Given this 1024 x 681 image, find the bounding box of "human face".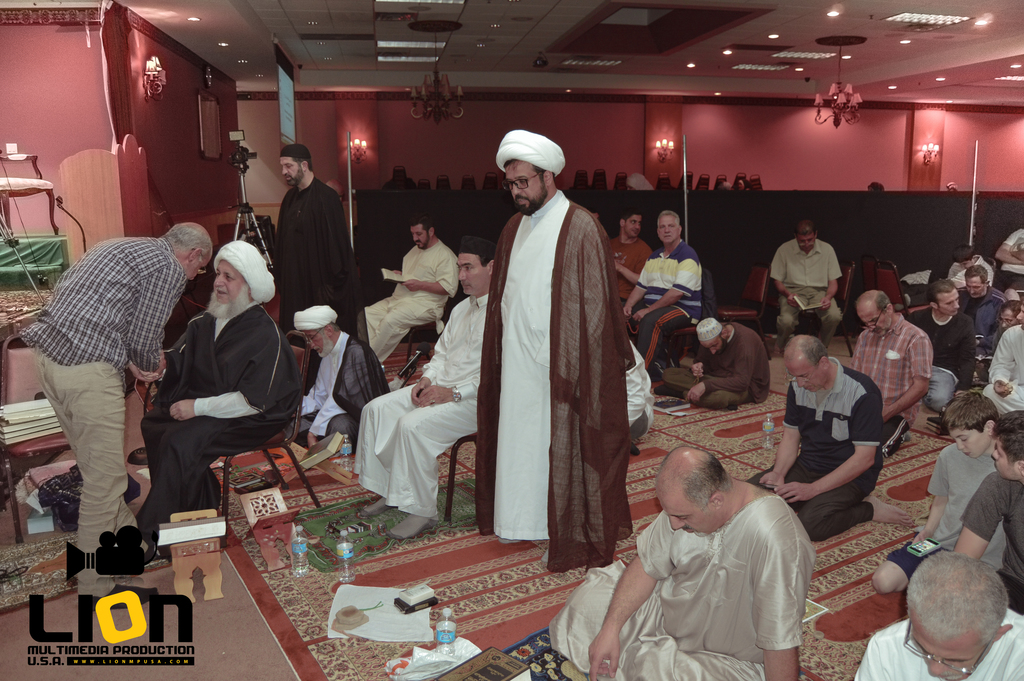
bbox=[913, 623, 982, 680].
